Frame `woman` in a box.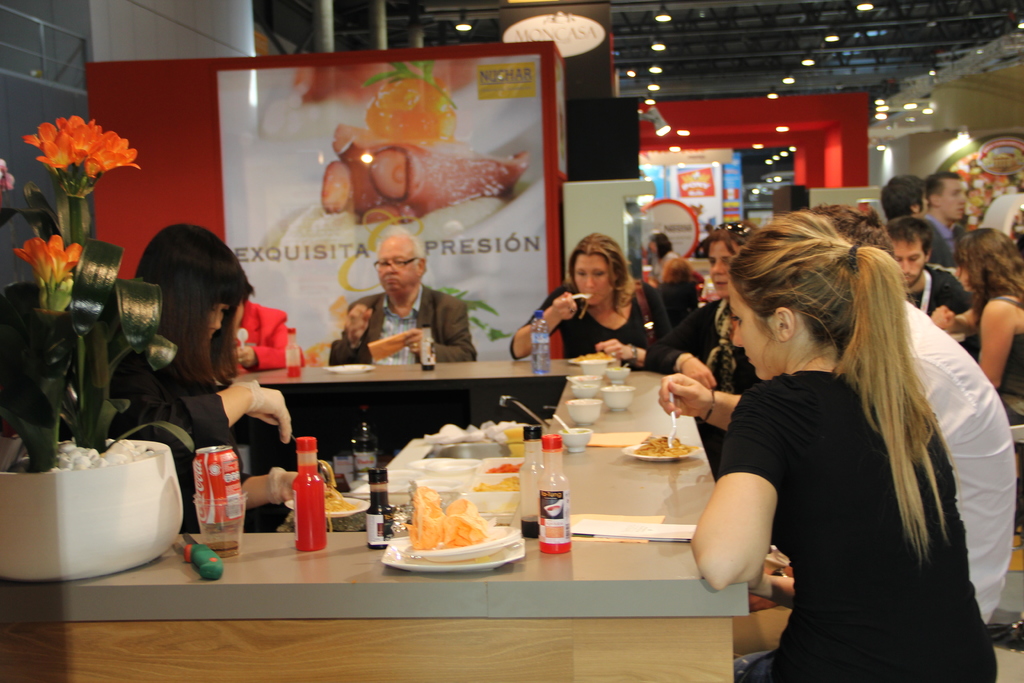
Rect(499, 230, 649, 379).
